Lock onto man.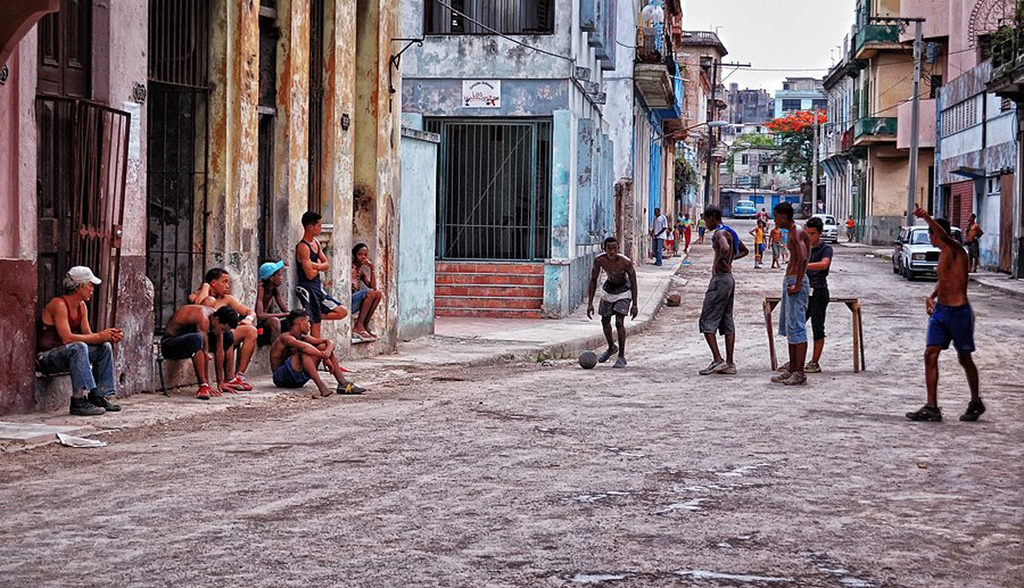
Locked: region(650, 205, 665, 271).
